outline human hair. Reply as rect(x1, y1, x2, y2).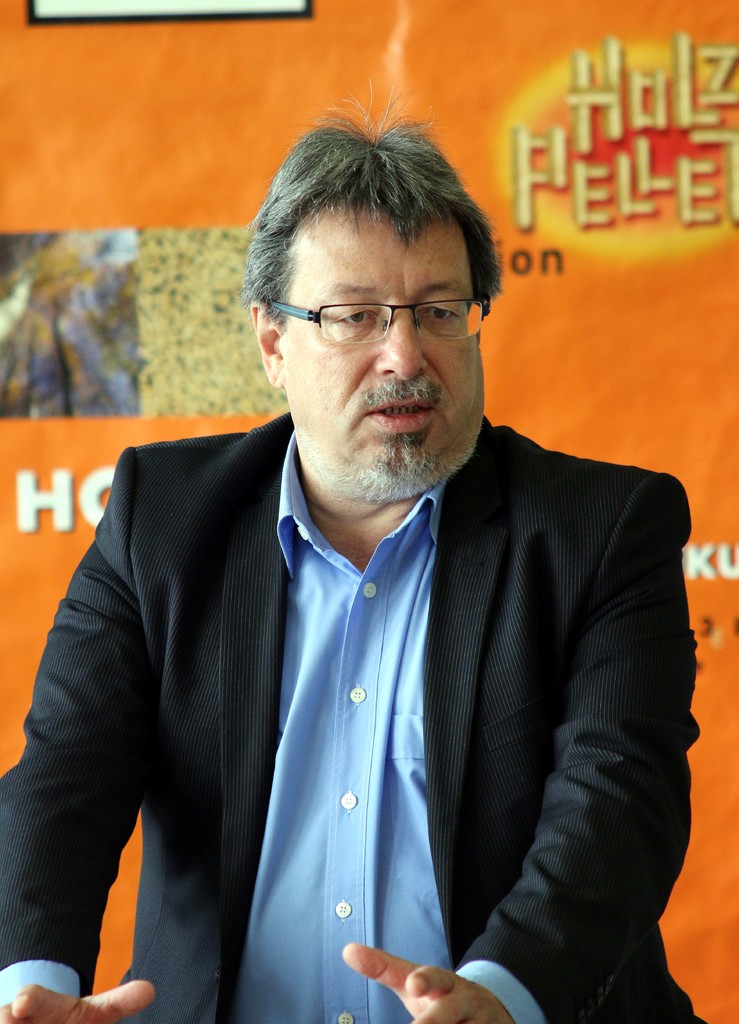
rect(247, 100, 500, 328).
